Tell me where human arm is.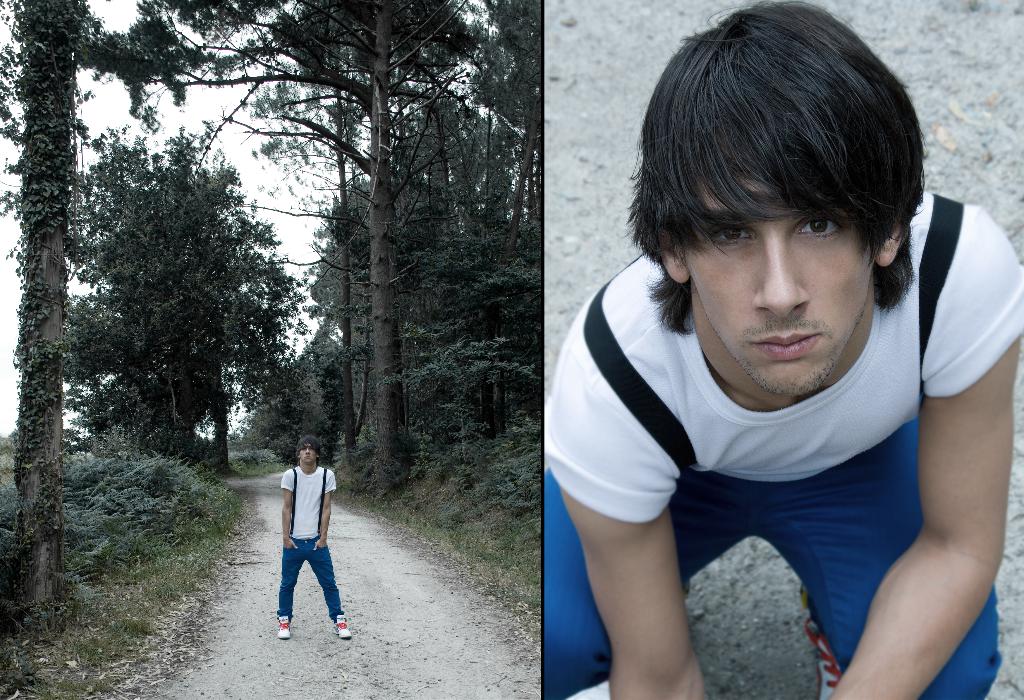
human arm is at x1=282, y1=472, x2=298, y2=548.
